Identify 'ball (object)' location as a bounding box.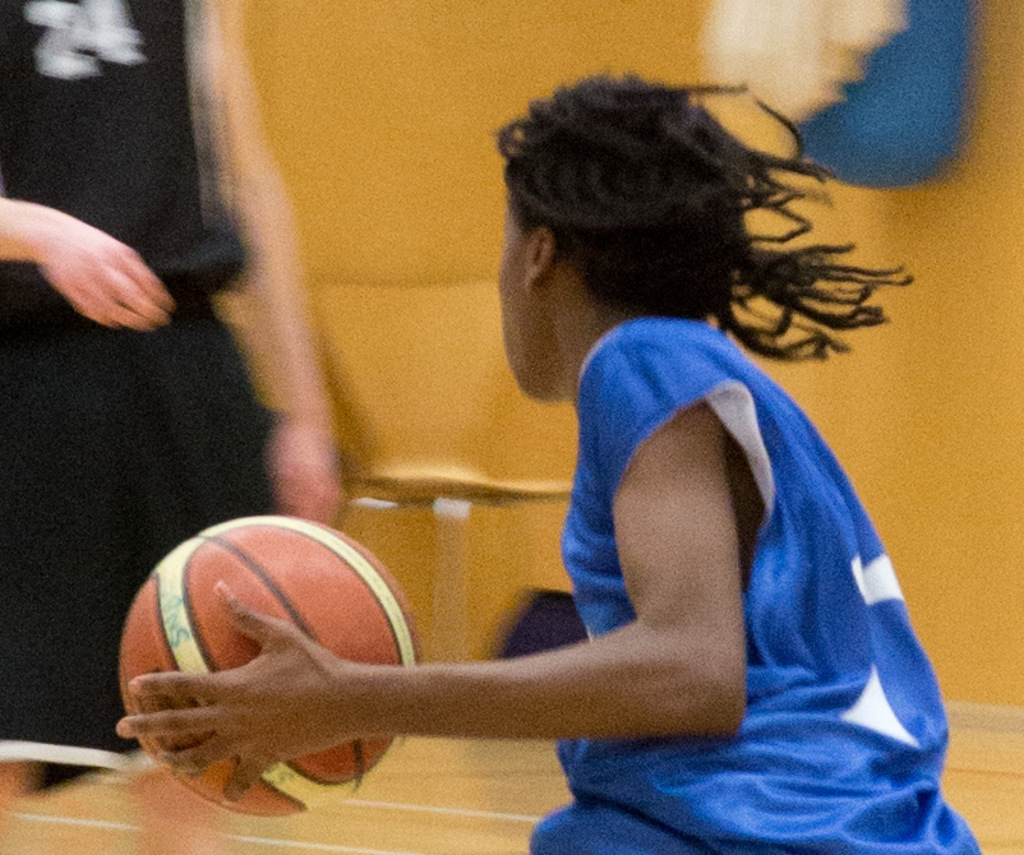
pyautogui.locateOnScreen(117, 512, 432, 822).
